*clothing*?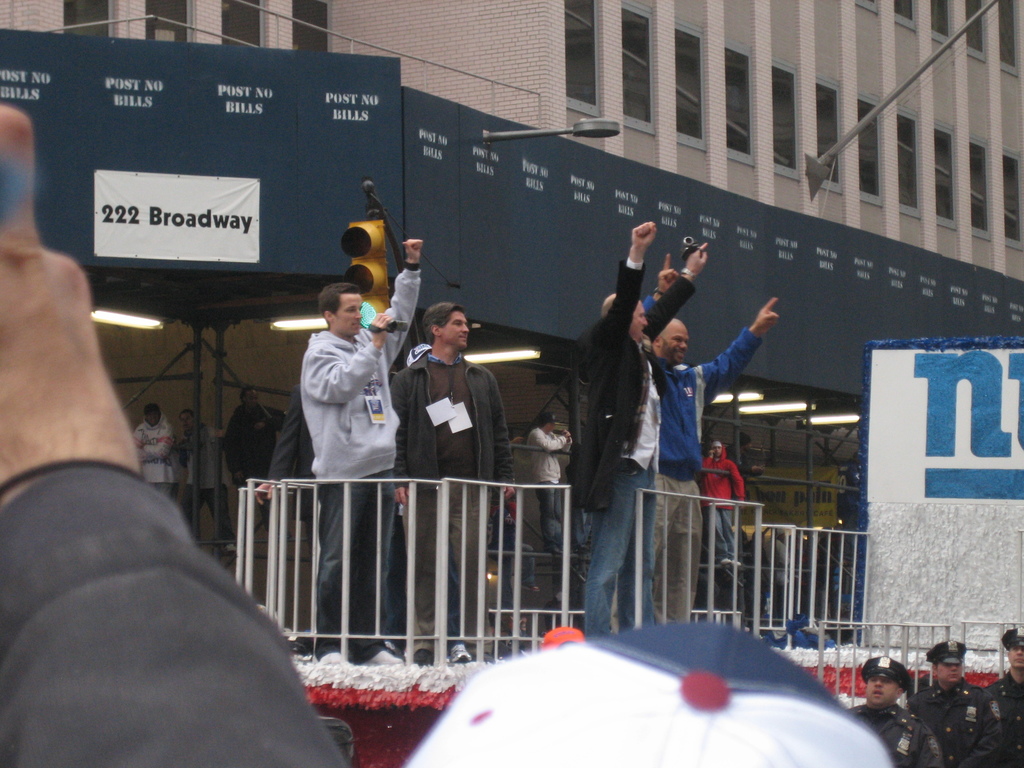
{"x1": 847, "y1": 700, "x2": 937, "y2": 767}
